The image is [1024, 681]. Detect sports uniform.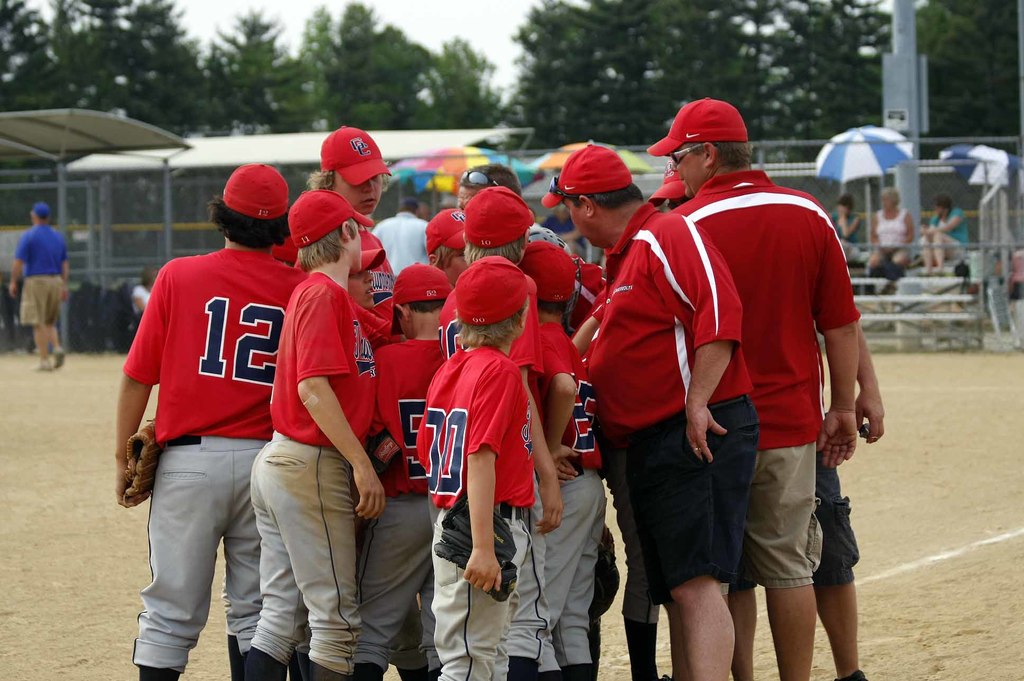
Detection: (left=20, top=223, right=77, bottom=319).
